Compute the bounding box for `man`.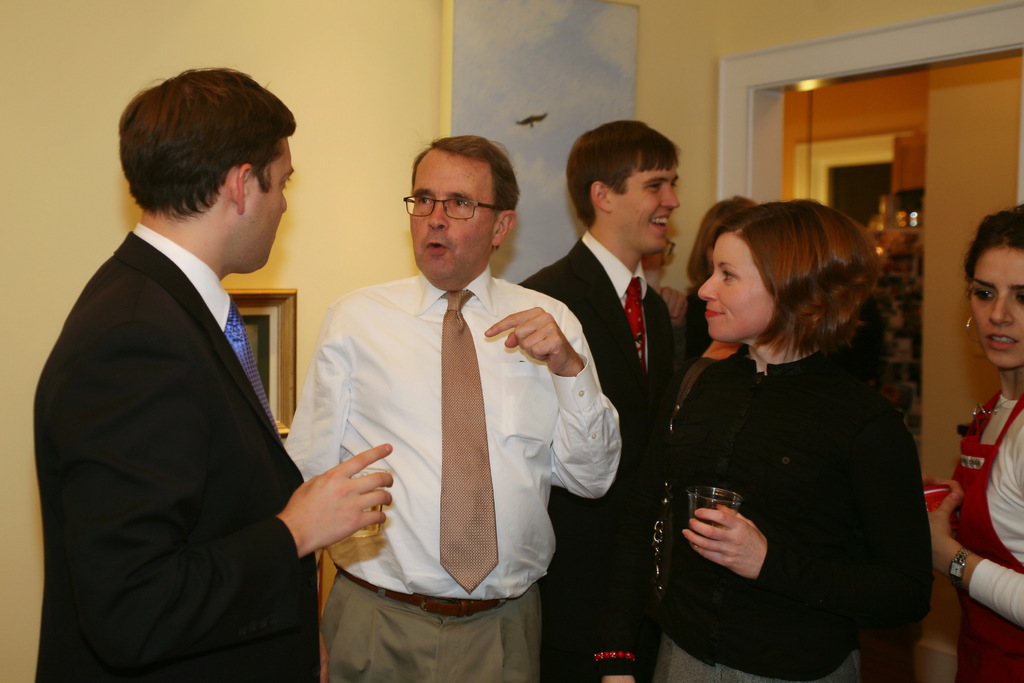
bbox=[289, 133, 598, 682].
